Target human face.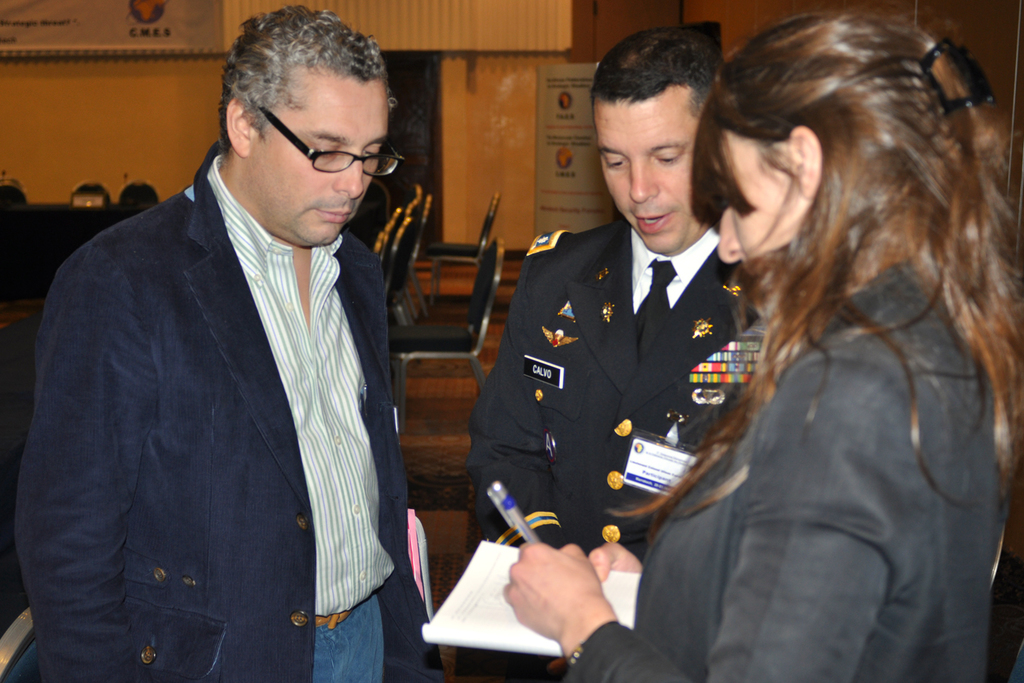
Target region: locate(253, 72, 388, 246).
